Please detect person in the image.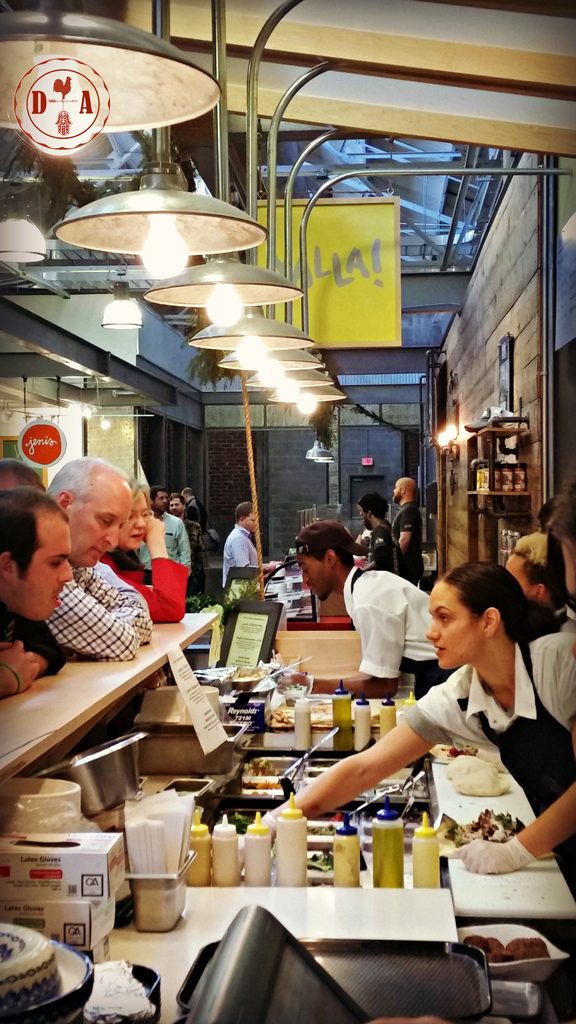
[218, 500, 282, 593].
